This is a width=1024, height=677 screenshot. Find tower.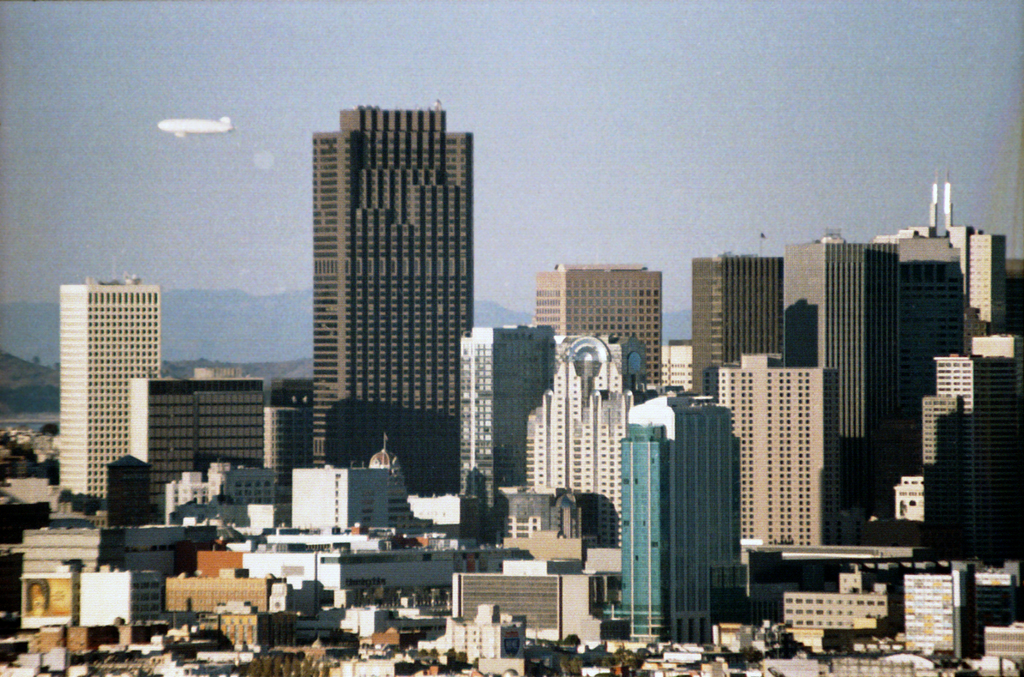
Bounding box: (794,239,896,518).
